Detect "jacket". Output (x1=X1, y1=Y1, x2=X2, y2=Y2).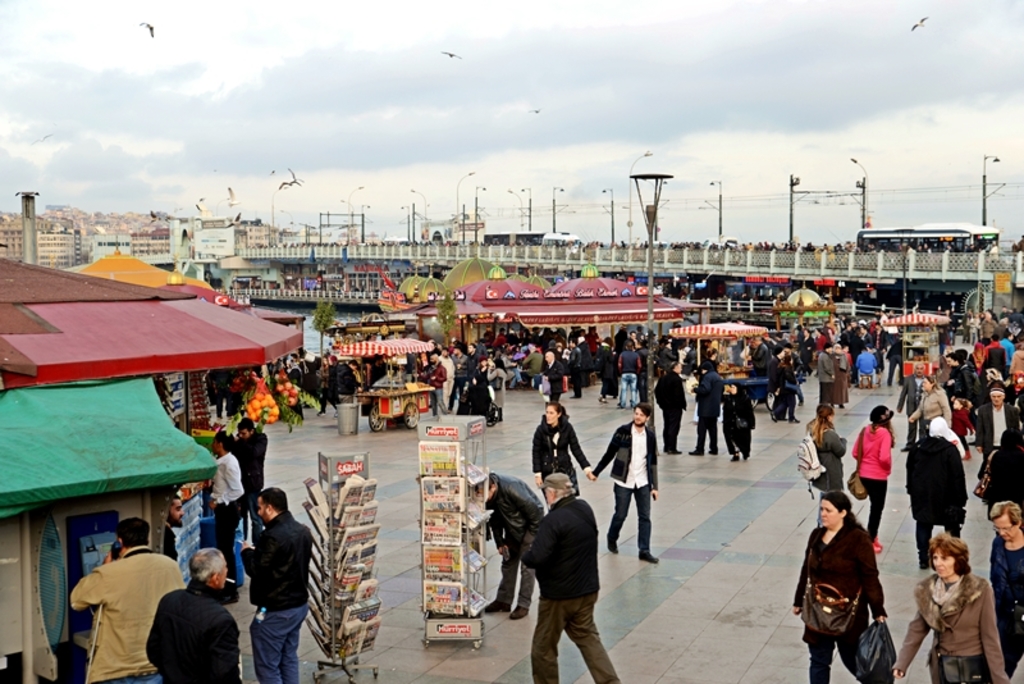
(x1=520, y1=494, x2=608, y2=596).
